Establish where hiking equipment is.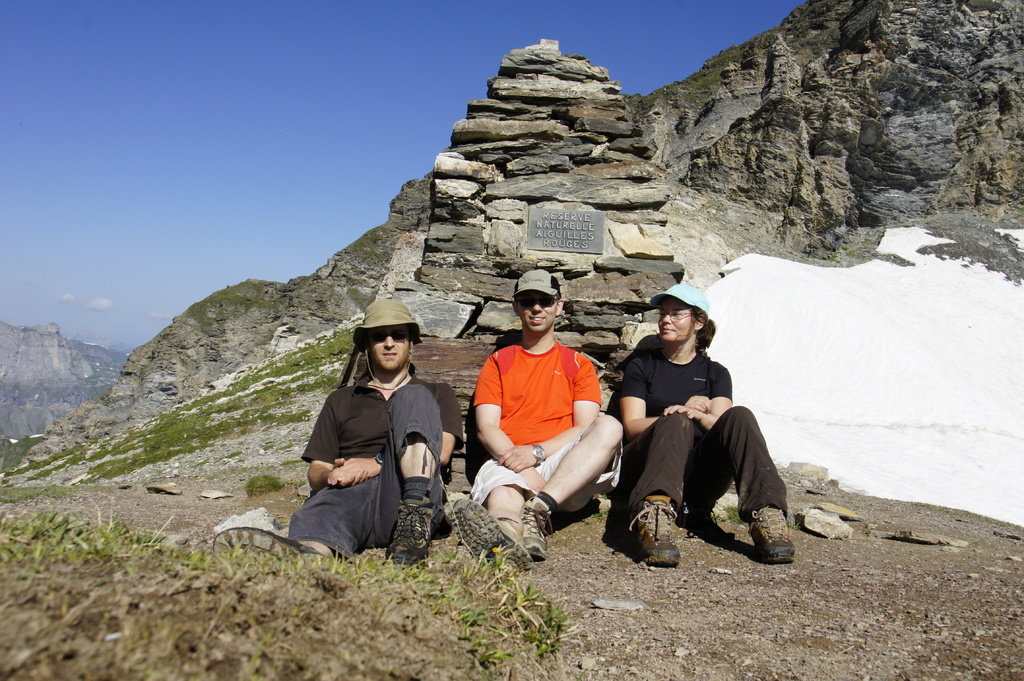
Established at l=626, t=501, r=680, b=563.
